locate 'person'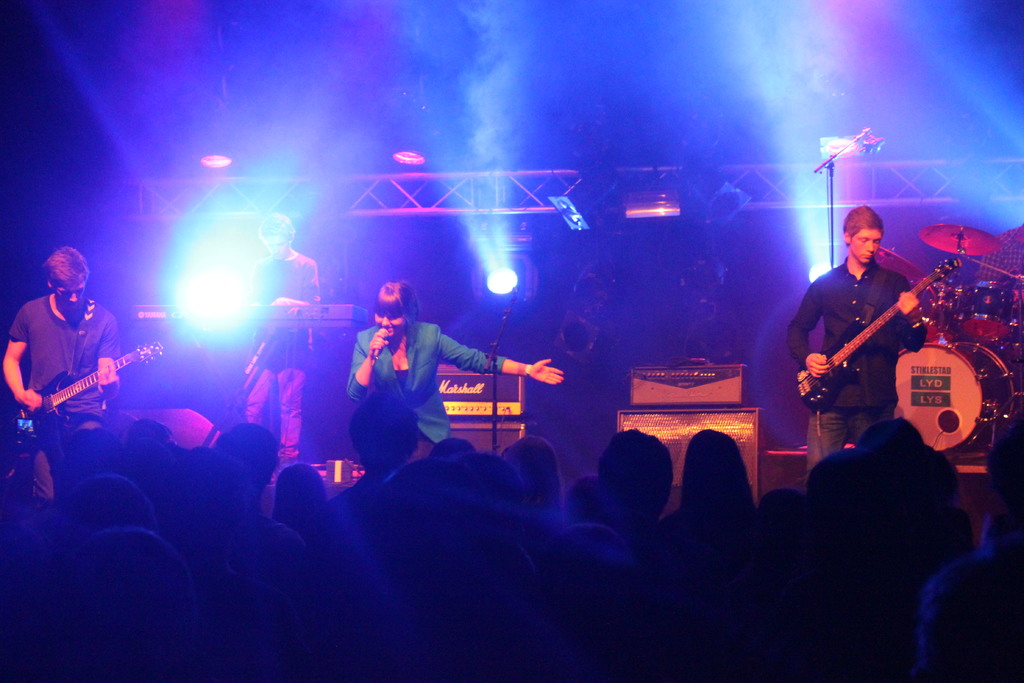
l=236, t=208, r=323, b=488
